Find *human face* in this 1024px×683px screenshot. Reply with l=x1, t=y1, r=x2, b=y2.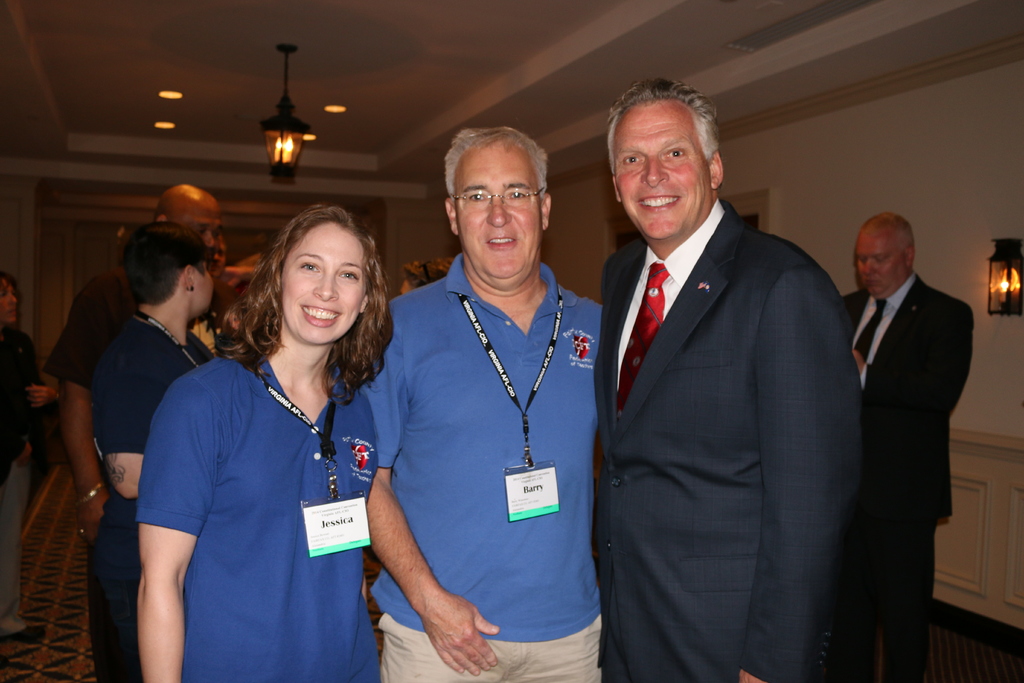
l=192, t=255, r=214, b=319.
